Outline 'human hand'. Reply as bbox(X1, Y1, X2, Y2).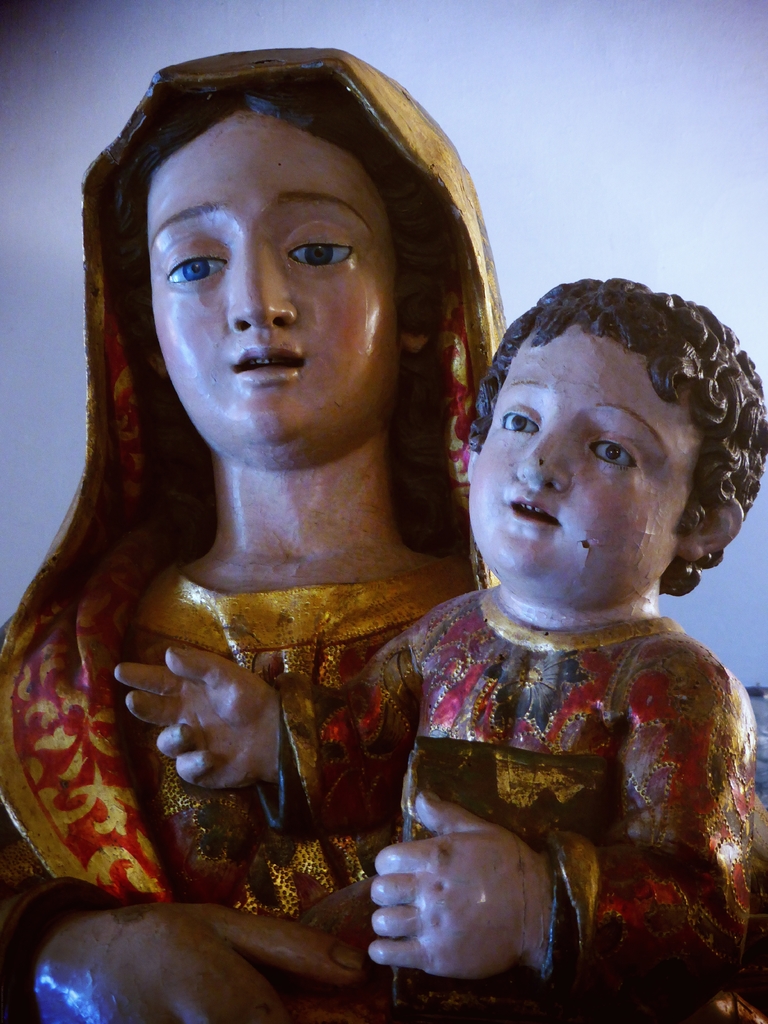
bbox(356, 827, 604, 984).
